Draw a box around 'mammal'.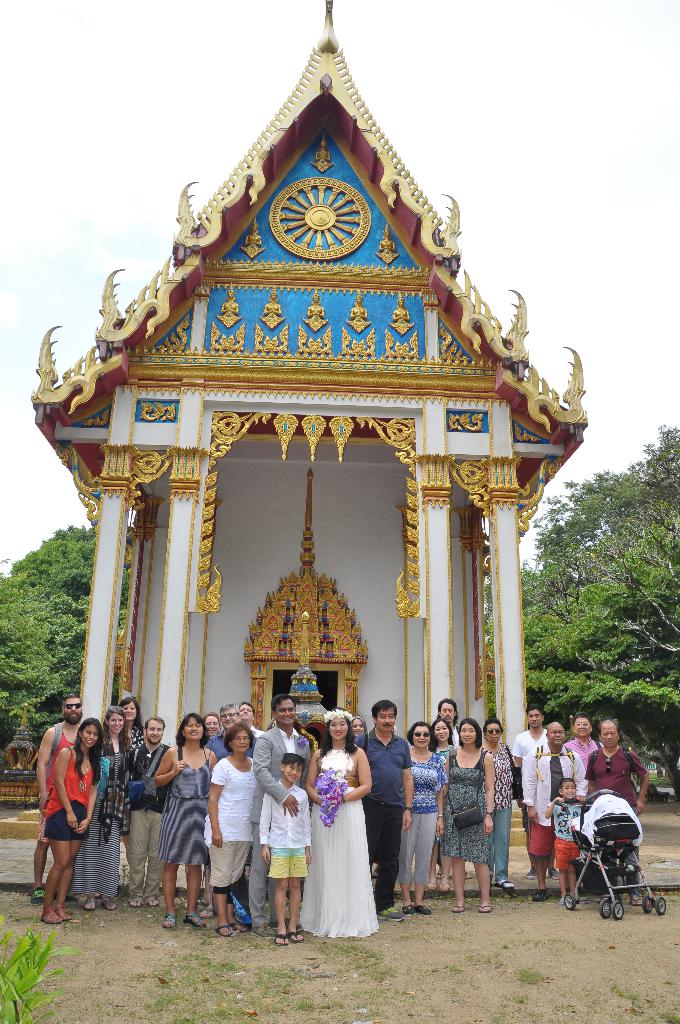
446/716/493/918.
